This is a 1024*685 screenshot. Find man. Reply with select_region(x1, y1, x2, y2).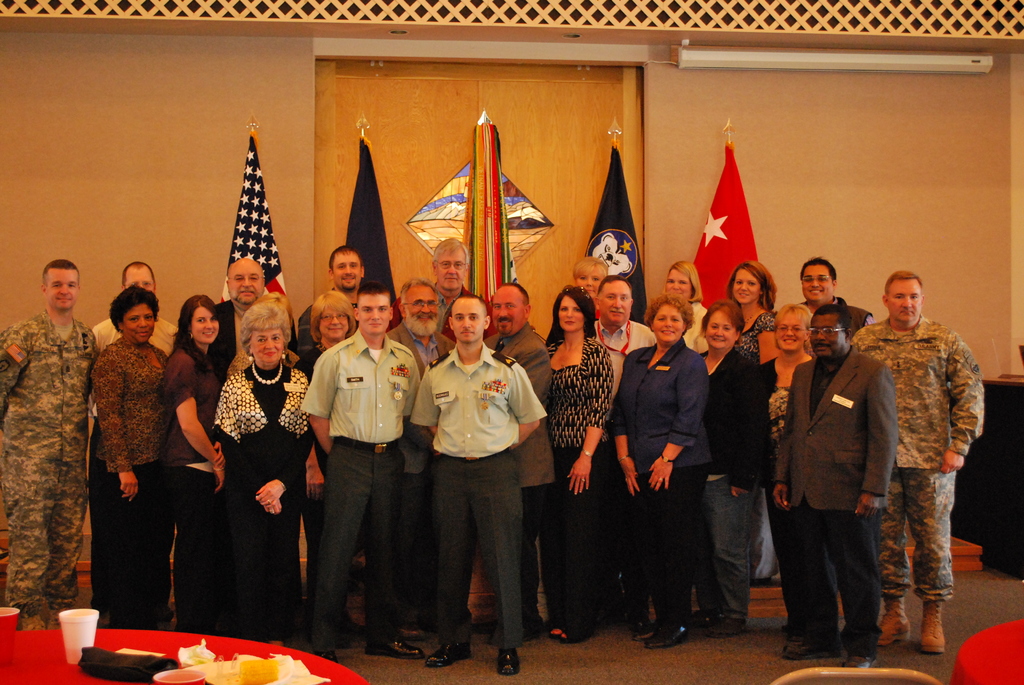
select_region(476, 283, 545, 642).
